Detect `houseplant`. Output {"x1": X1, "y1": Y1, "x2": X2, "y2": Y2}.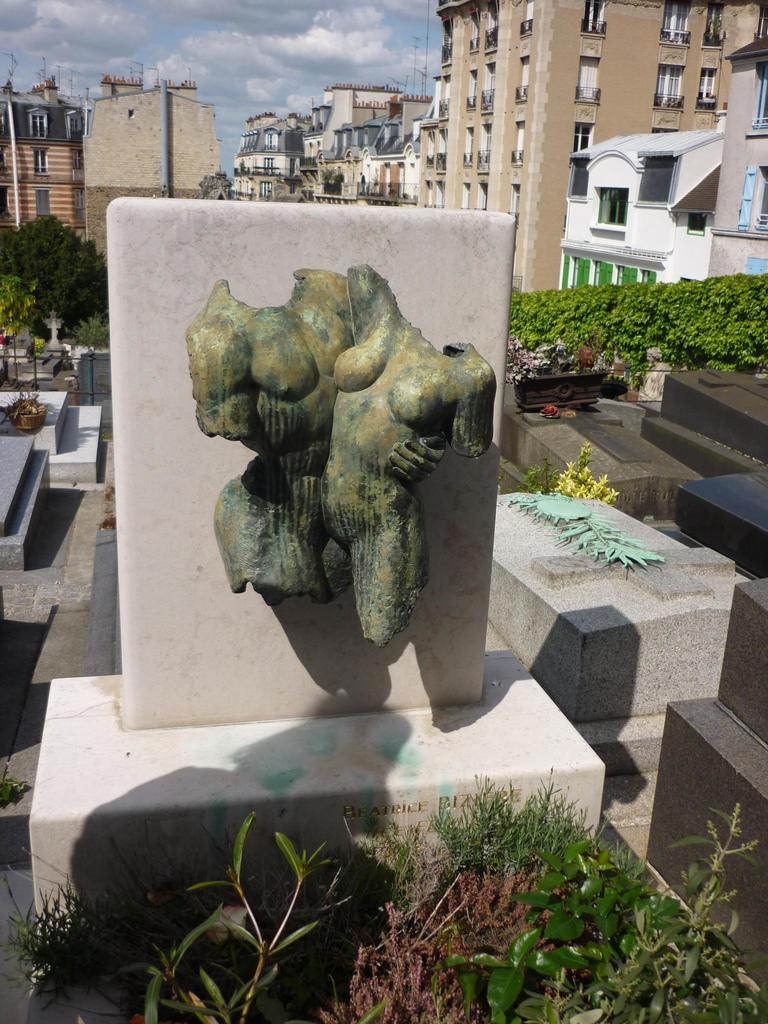
{"x1": 108, "y1": 799, "x2": 354, "y2": 1023}.
